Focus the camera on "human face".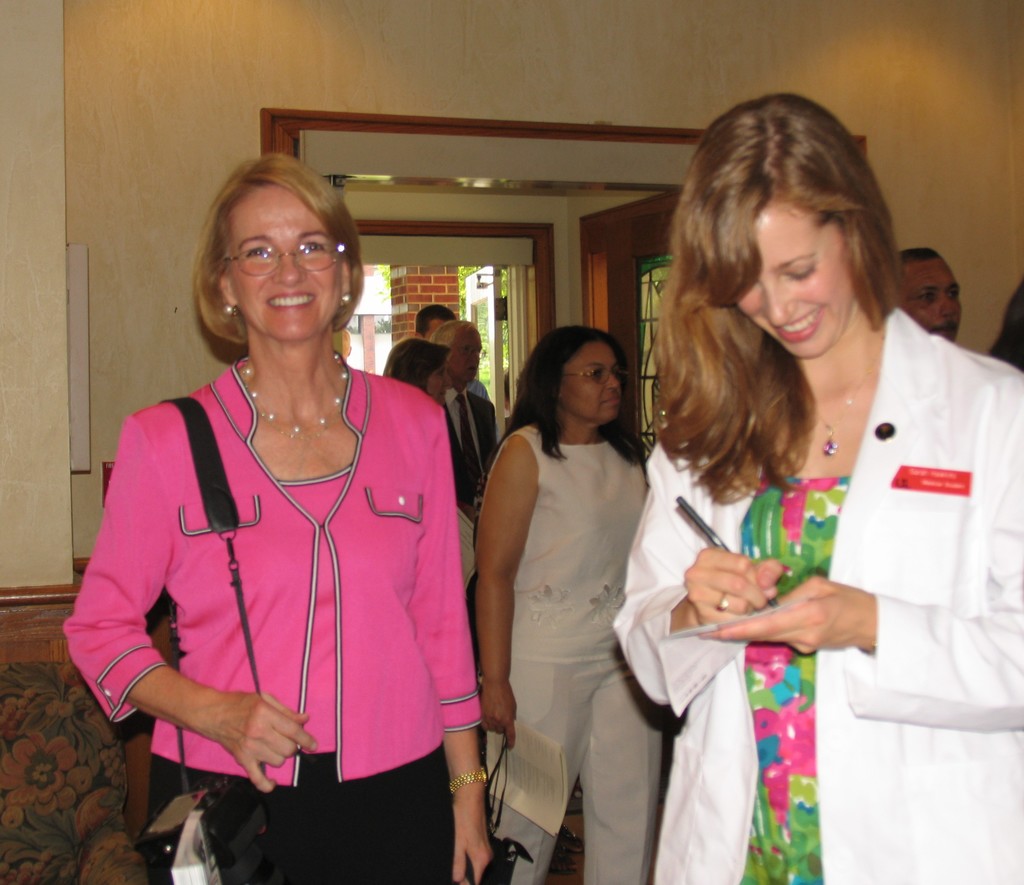
Focus region: {"left": 556, "top": 332, "right": 627, "bottom": 431}.
